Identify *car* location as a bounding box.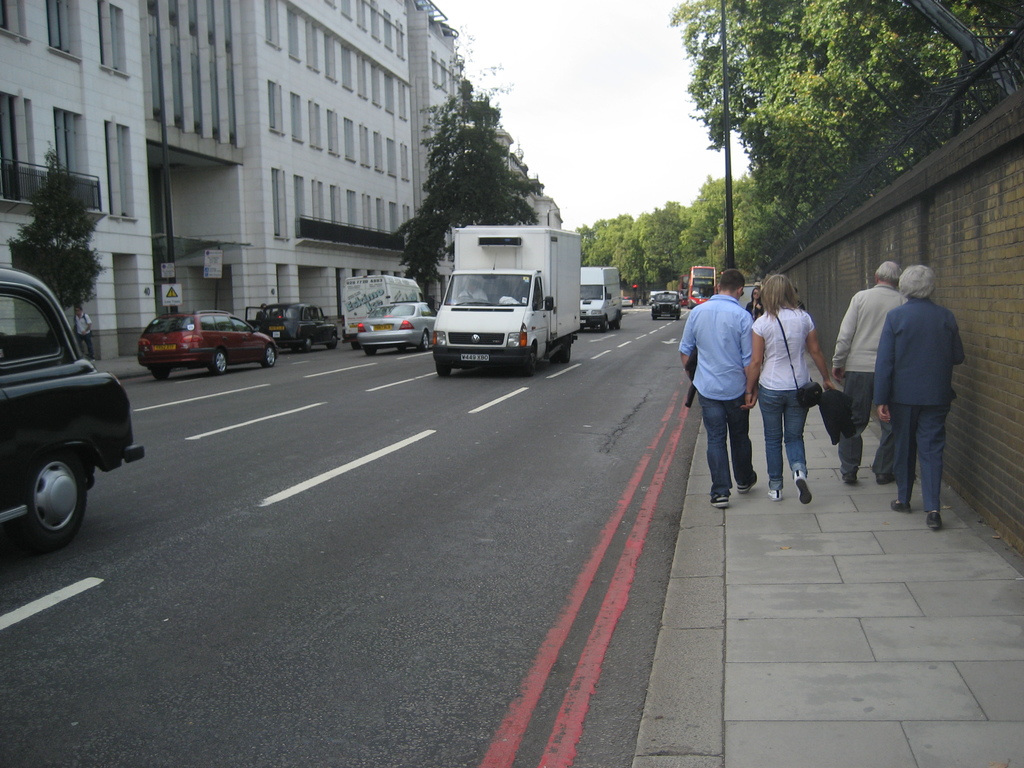
{"x1": 621, "y1": 295, "x2": 636, "y2": 308}.
